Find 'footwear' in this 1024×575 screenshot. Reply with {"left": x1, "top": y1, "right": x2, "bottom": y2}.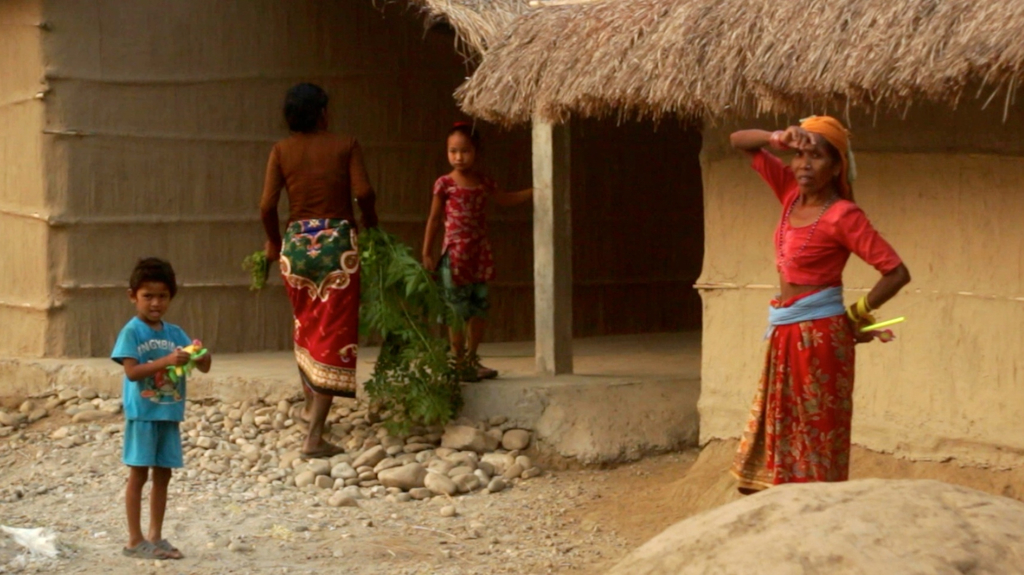
{"left": 122, "top": 535, "right": 172, "bottom": 559}.
